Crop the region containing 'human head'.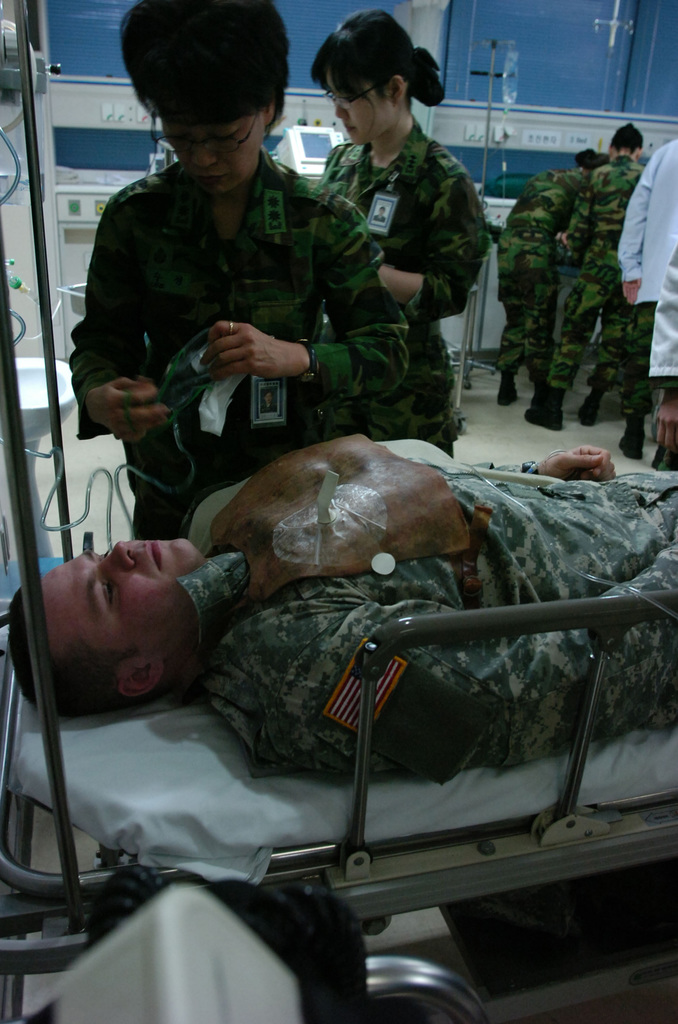
Crop region: {"x1": 119, "y1": 0, "x2": 287, "y2": 182}.
